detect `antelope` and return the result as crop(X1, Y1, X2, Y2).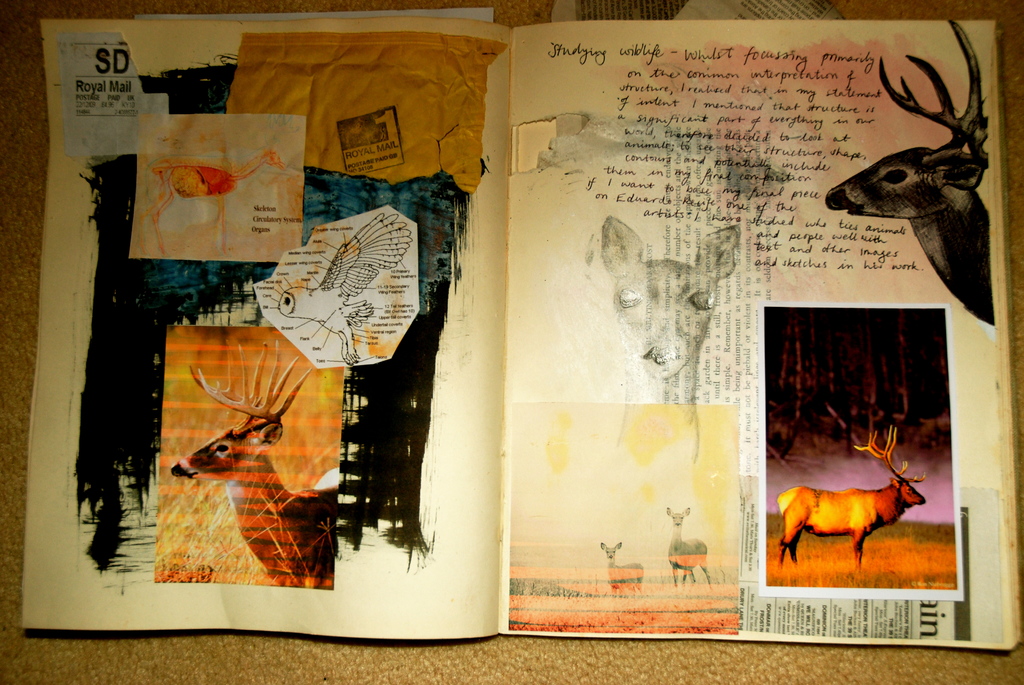
crop(778, 429, 928, 571).
